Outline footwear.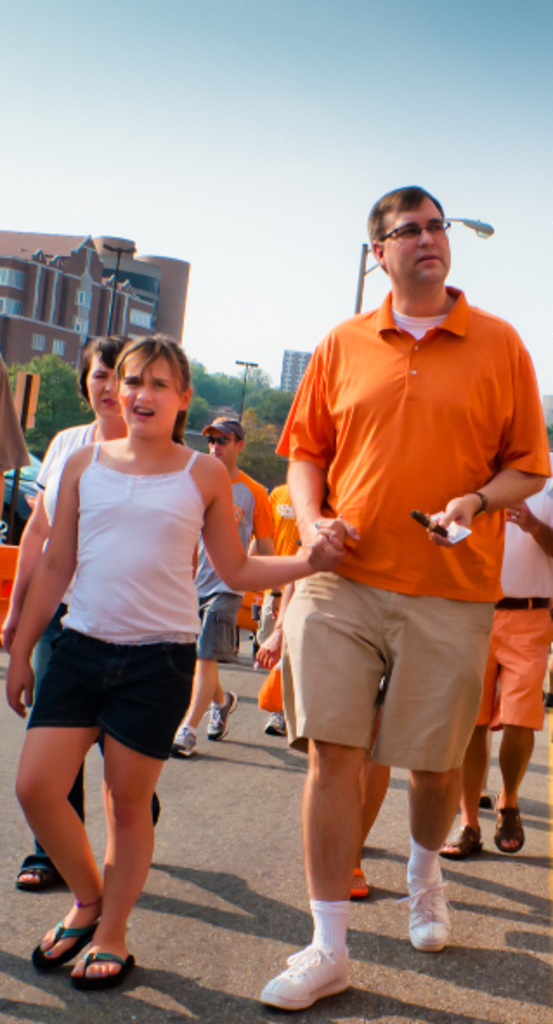
Outline: <bbox>210, 690, 239, 743</bbox>.
